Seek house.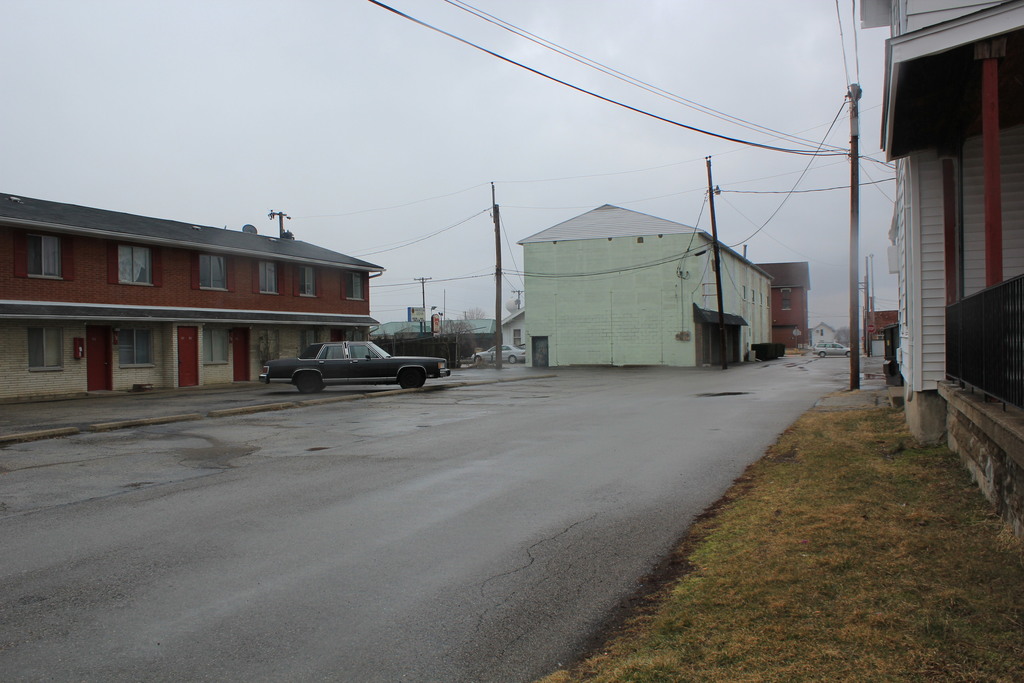
bbox=[756, 260, 803, 348].
